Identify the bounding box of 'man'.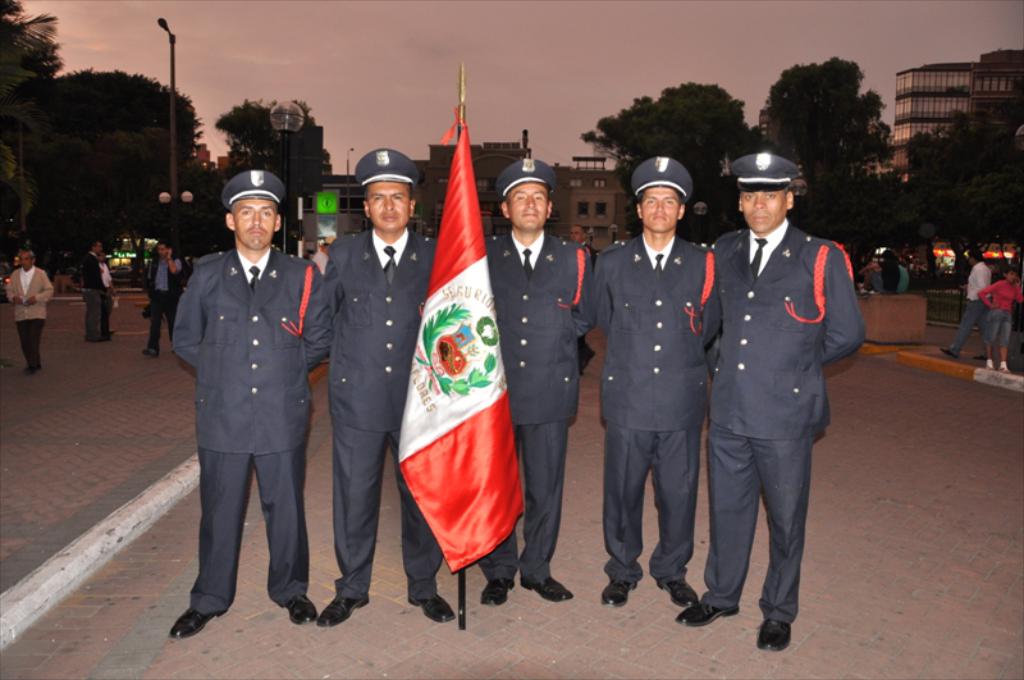
pyautogui.locateOnScreen(676, 147, 867, 647).
